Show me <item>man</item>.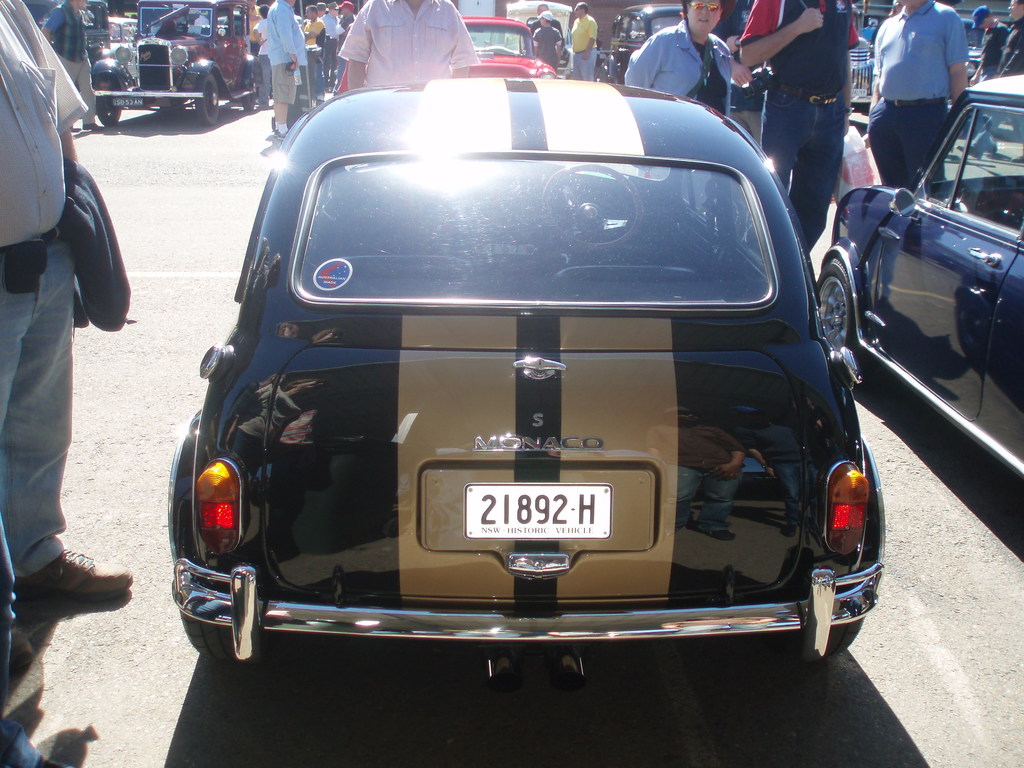
<item>man</item> is here: (left=527, top=2, right=565, bottom=40).
